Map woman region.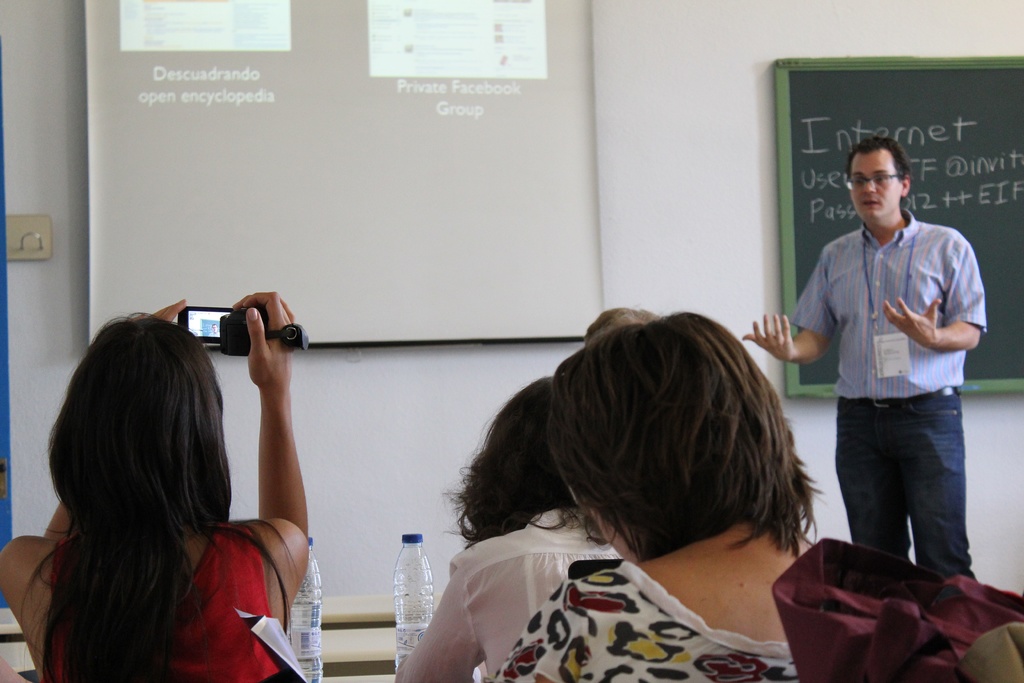
Mapped to Rect(387, 375, 639, 675).
